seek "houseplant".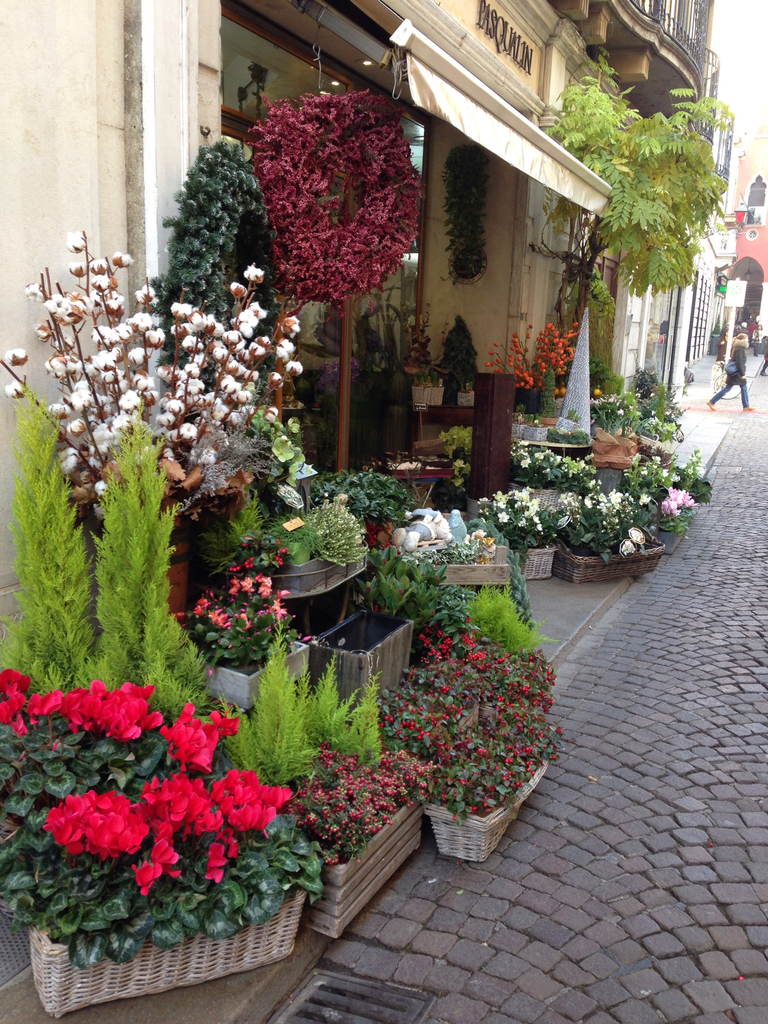
{"x1": 486, "y1": 316, "x2": 582, "y2": 415}.
